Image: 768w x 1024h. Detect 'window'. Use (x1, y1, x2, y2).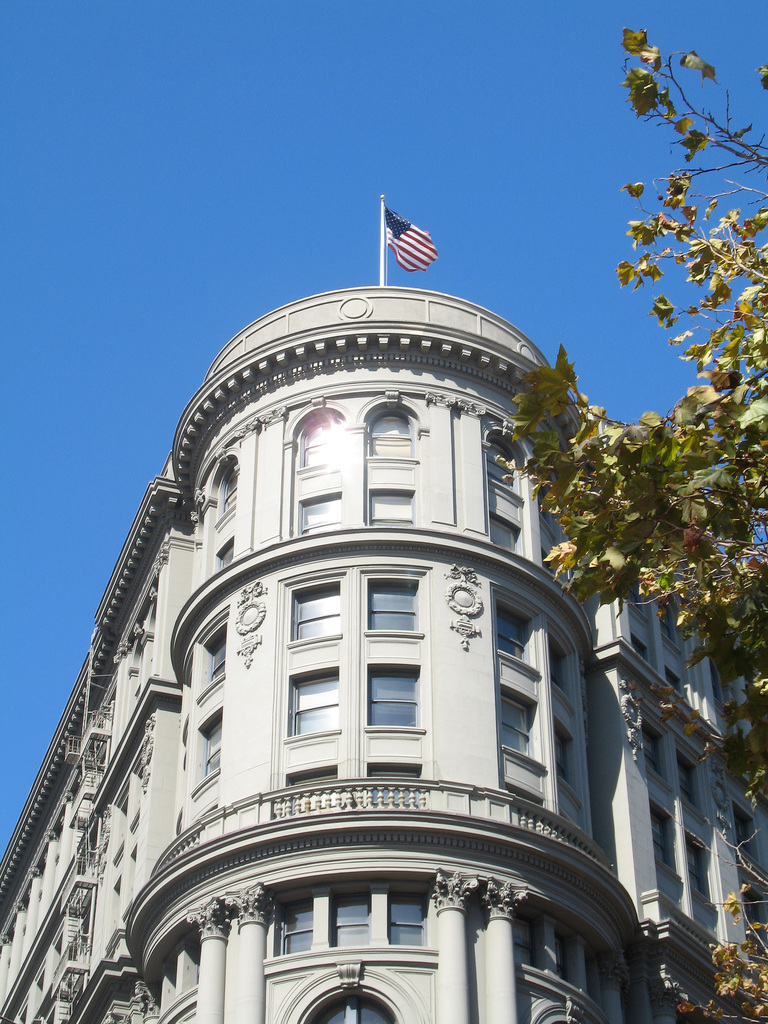
(490, 602, 544, 658).
